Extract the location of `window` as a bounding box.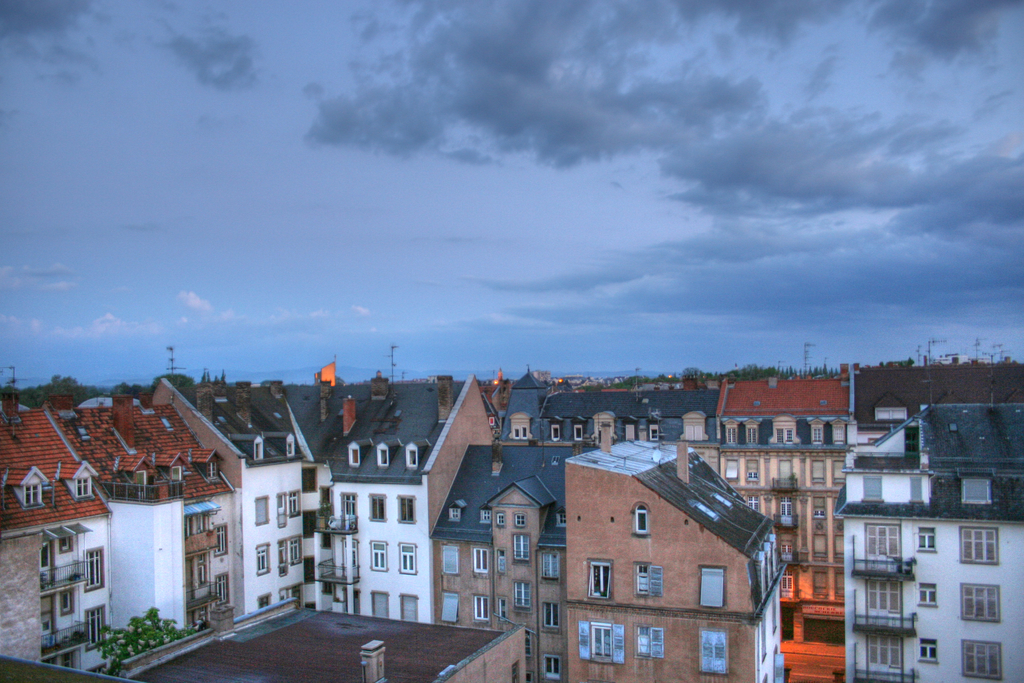
detection(318, 484, 332, 513).
